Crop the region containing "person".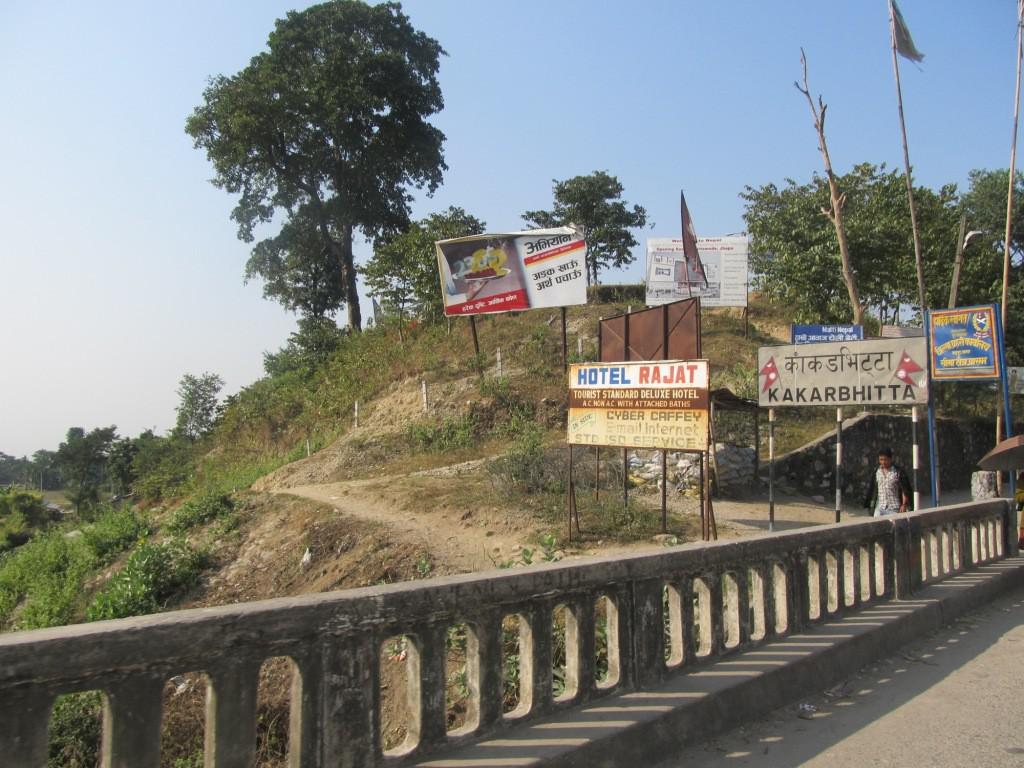
Crop region: [x1=861, y1=448, x2=912, y2=537].
